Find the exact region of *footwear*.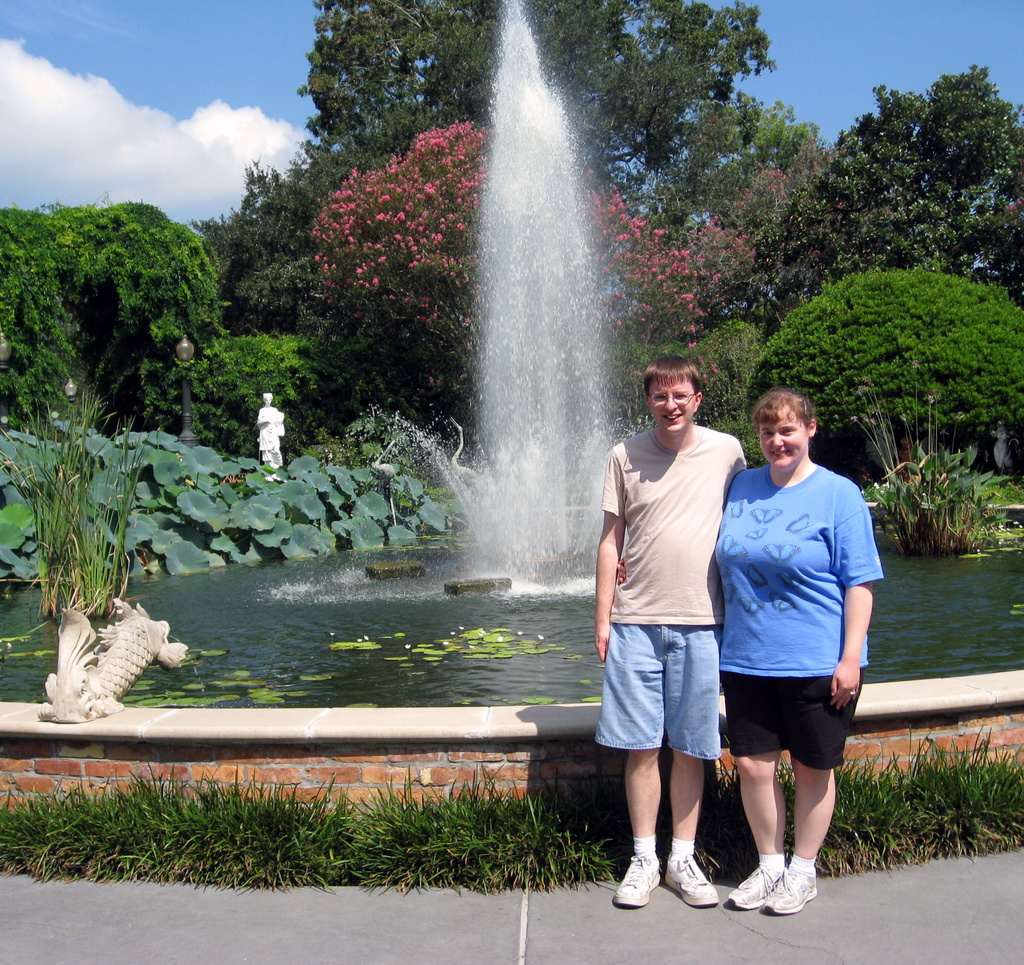
Exact region: x1=725, y1=859, x2=783, y2=909.
